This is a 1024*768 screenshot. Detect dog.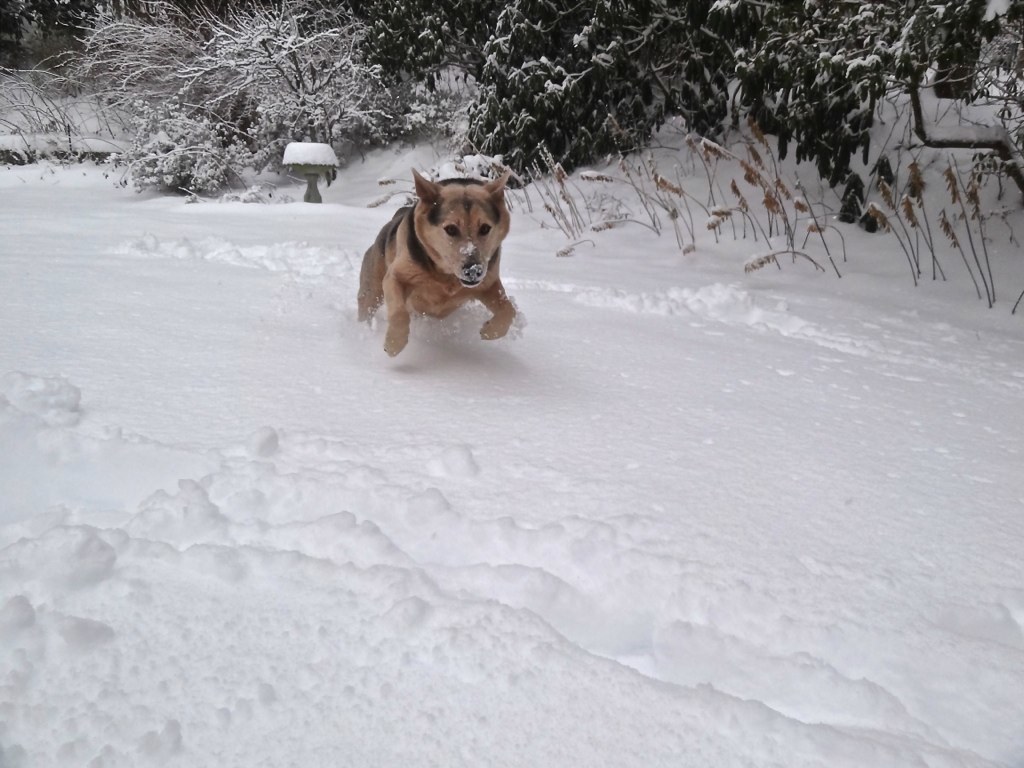
rect(358, 168, 521, 366).
